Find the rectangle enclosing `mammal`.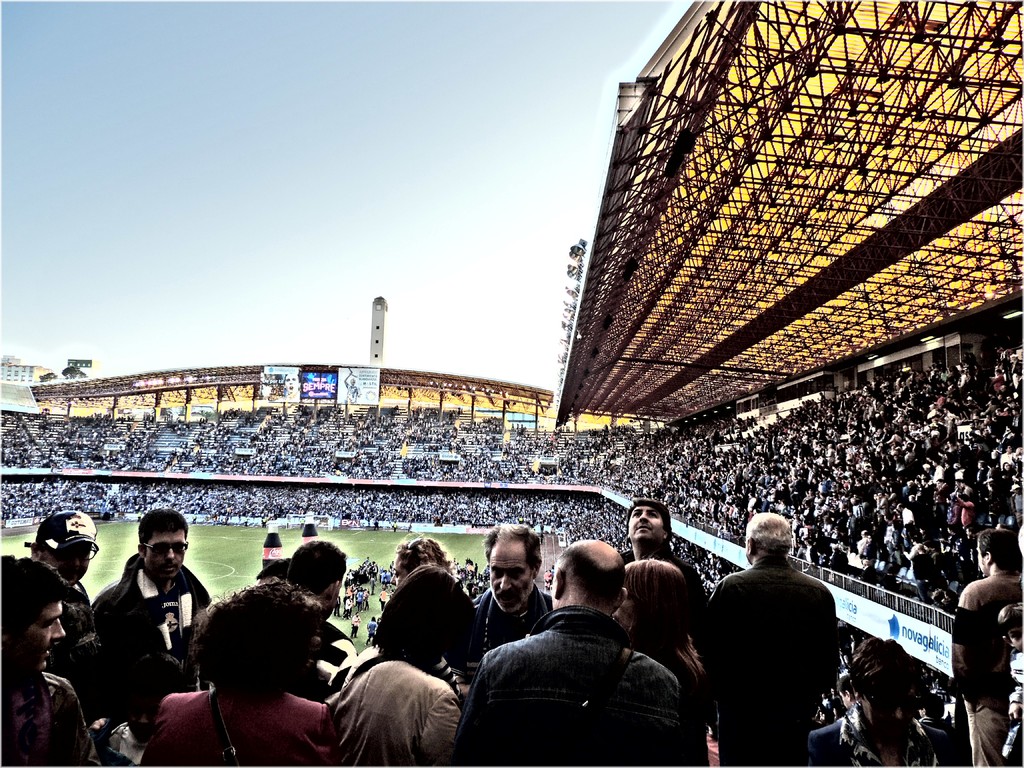
bbox=[93, 504, 212, 694].
